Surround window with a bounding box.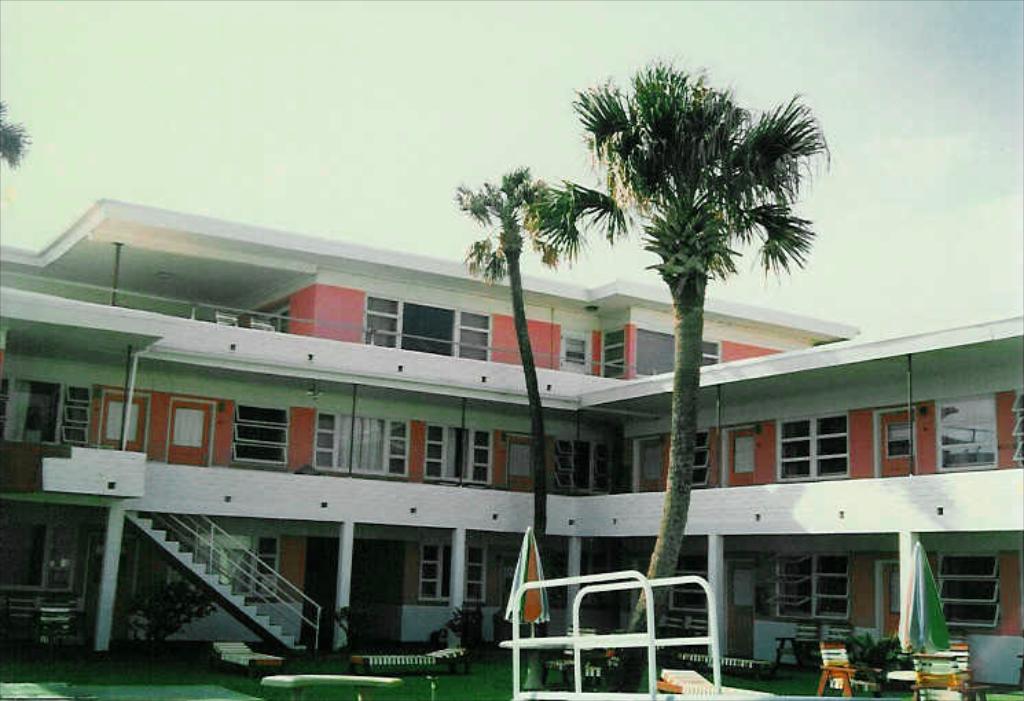
l=1010, t=389, r=1023, b=467.
